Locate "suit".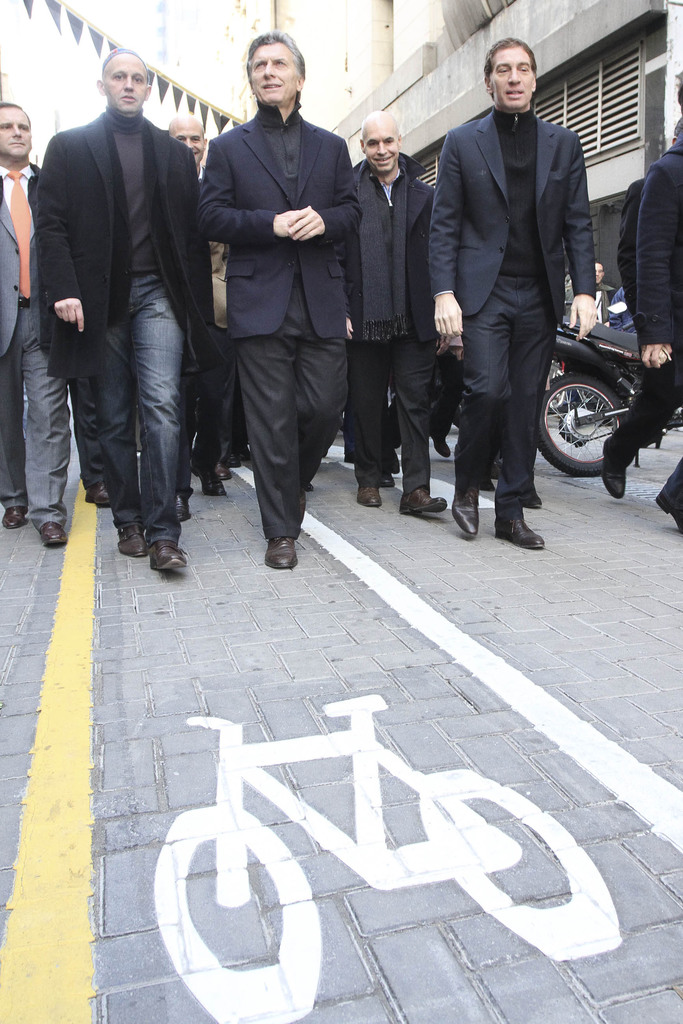
Bounding box: [334,166,439,510].
